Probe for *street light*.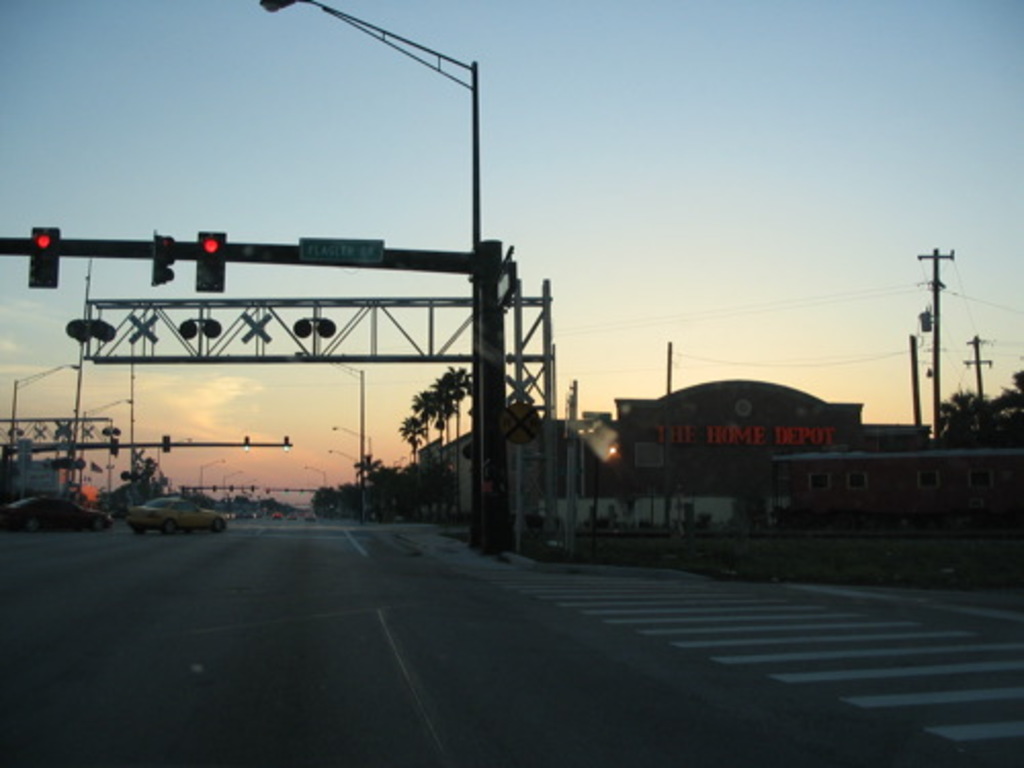
Probe result: l=12, t=358, r=86, b=469.
